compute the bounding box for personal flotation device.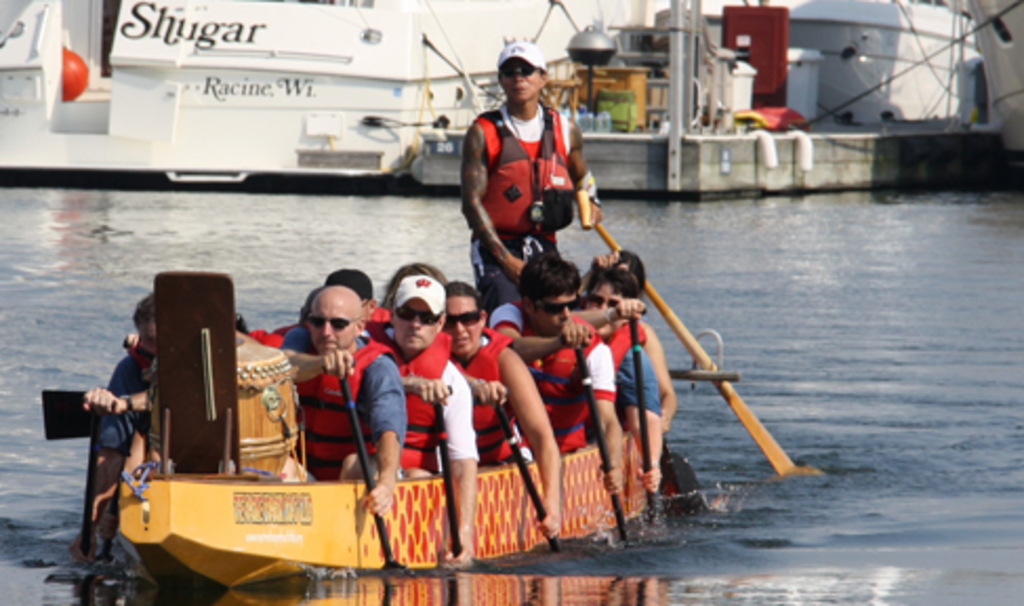
<region>280, 330, 378, 476</region>.
